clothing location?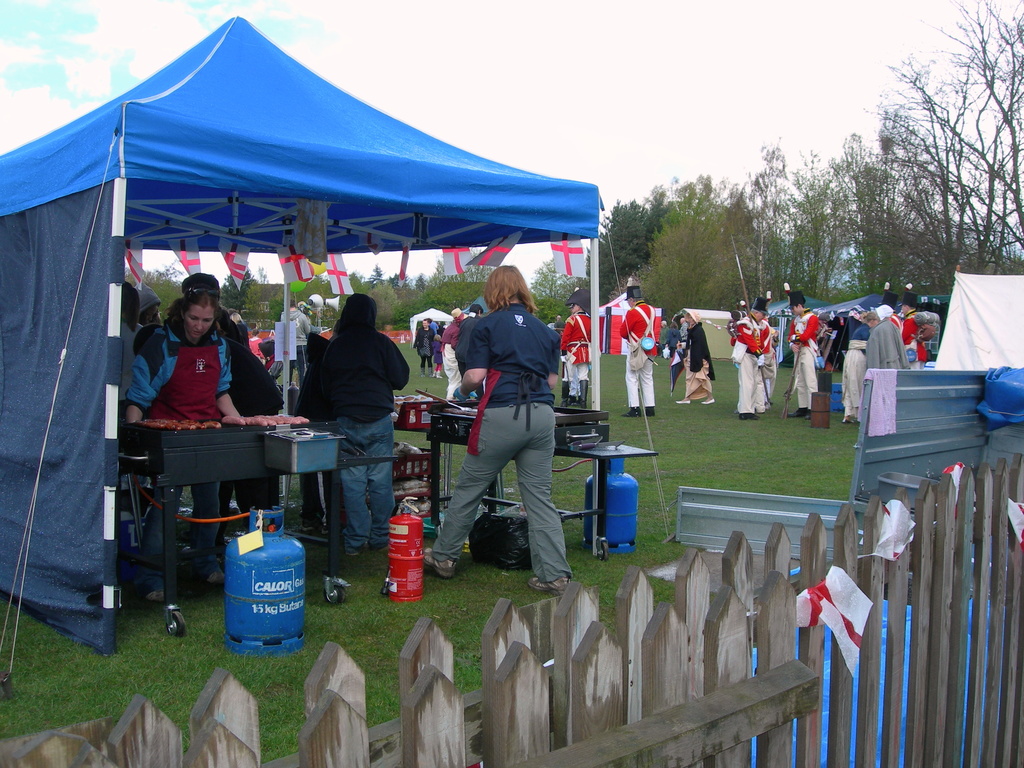
rect(728, 316, 764, 408)
